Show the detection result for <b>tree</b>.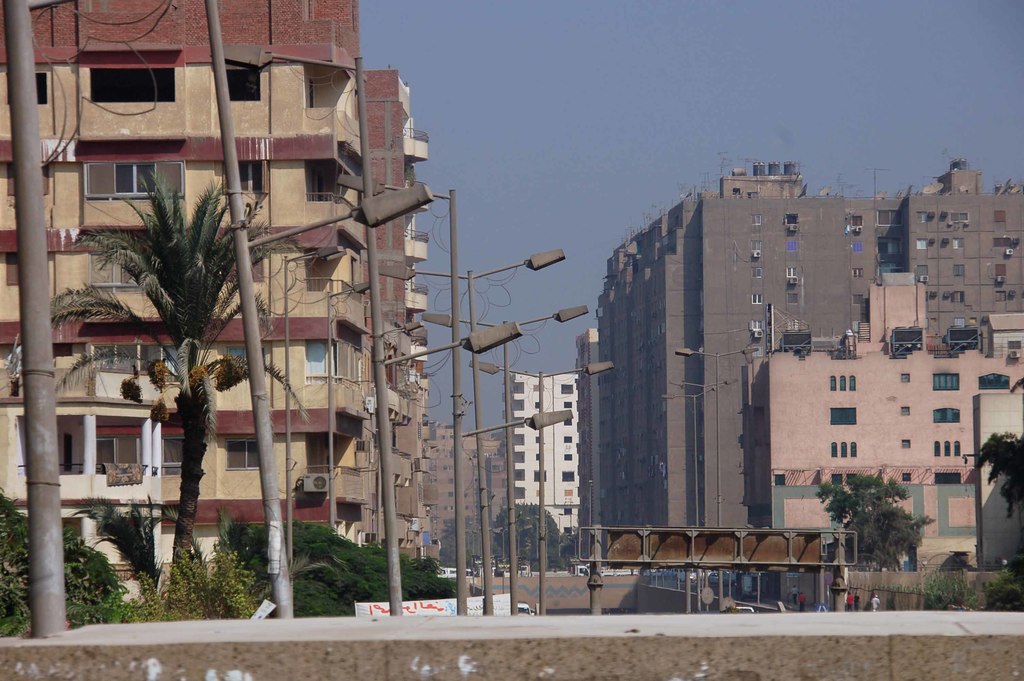
bbox(950, 435, 1023, 526).
